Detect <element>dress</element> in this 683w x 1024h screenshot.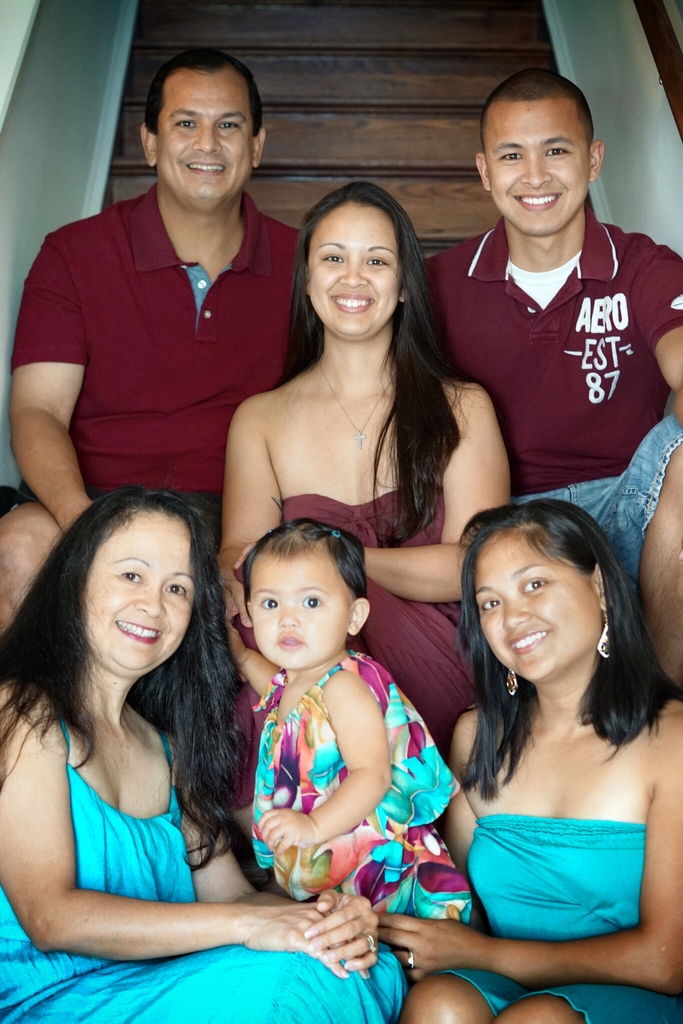
Detection: <bbox>226, 491, 483, 804</bbox>.
